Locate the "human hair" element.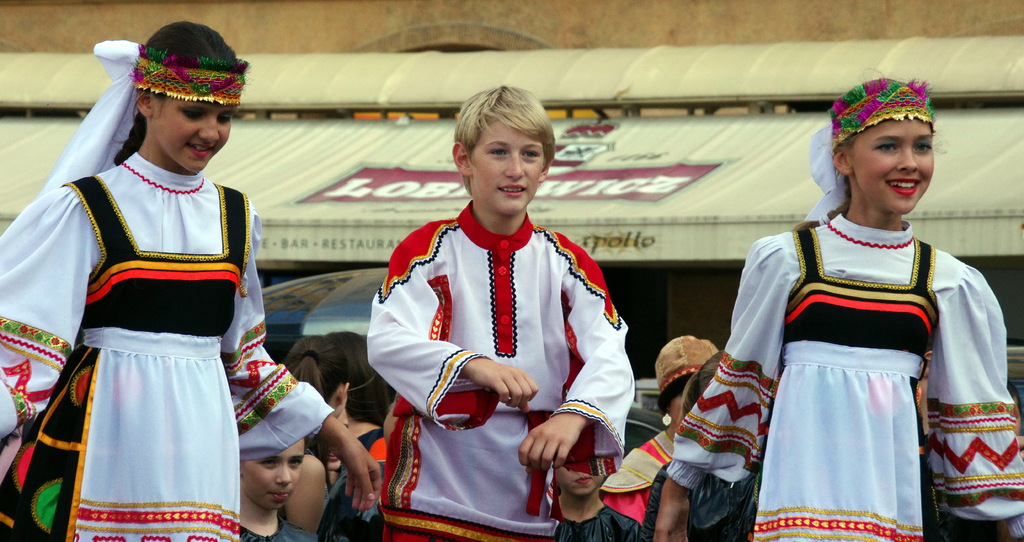
Element bbox: BBox(289, 332, 351, 401).
